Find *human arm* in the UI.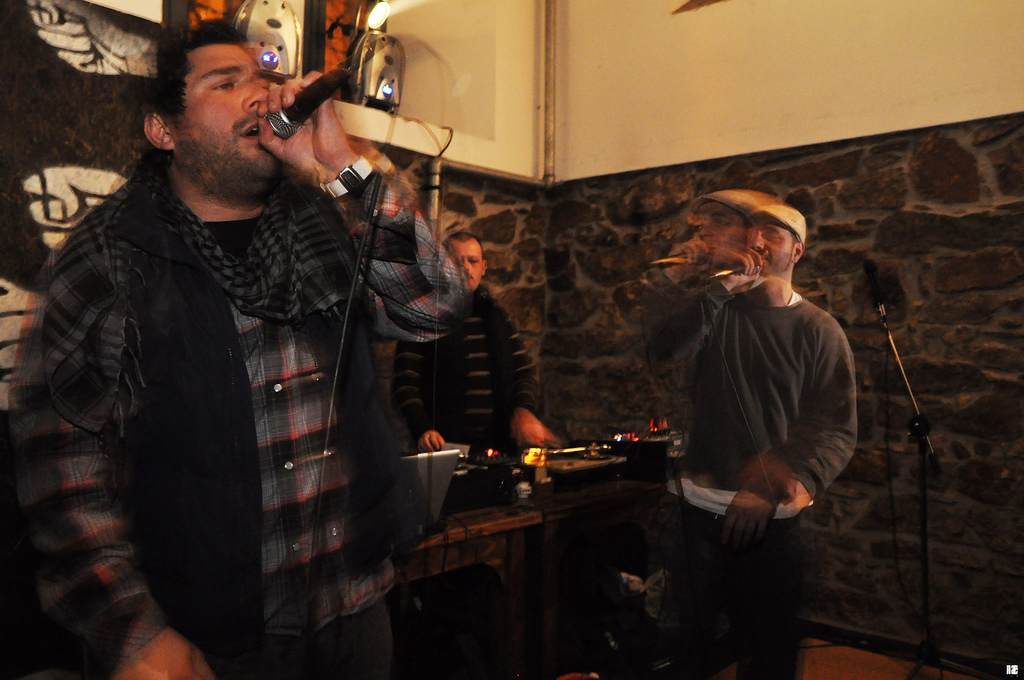
UI element at [left=634, top=264, right=752, bottom=371].
